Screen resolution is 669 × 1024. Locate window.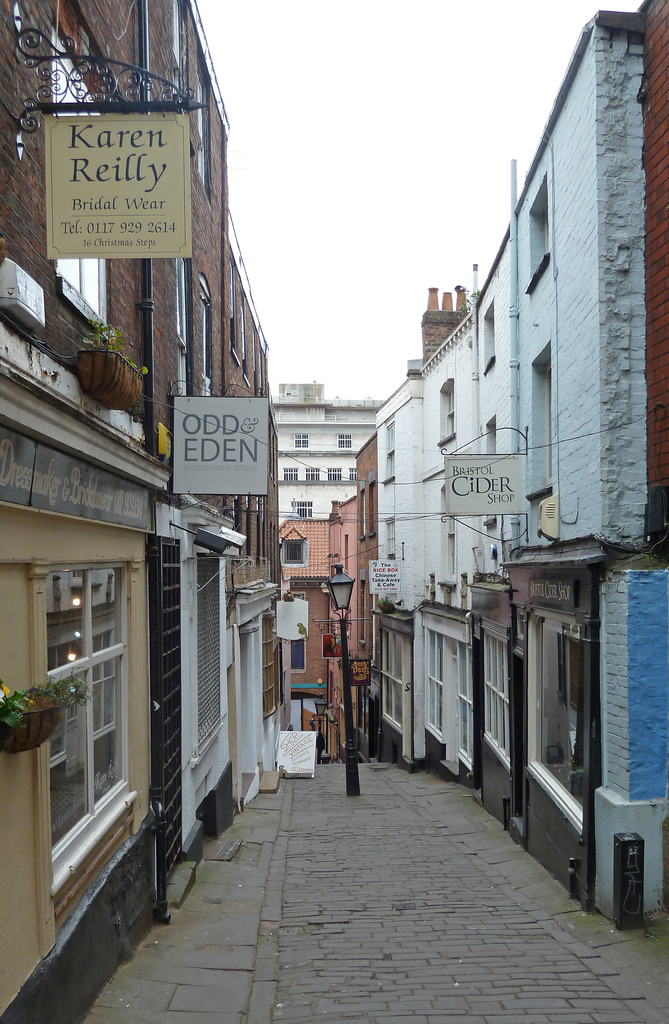
crop(338, 431, 355, 449).
